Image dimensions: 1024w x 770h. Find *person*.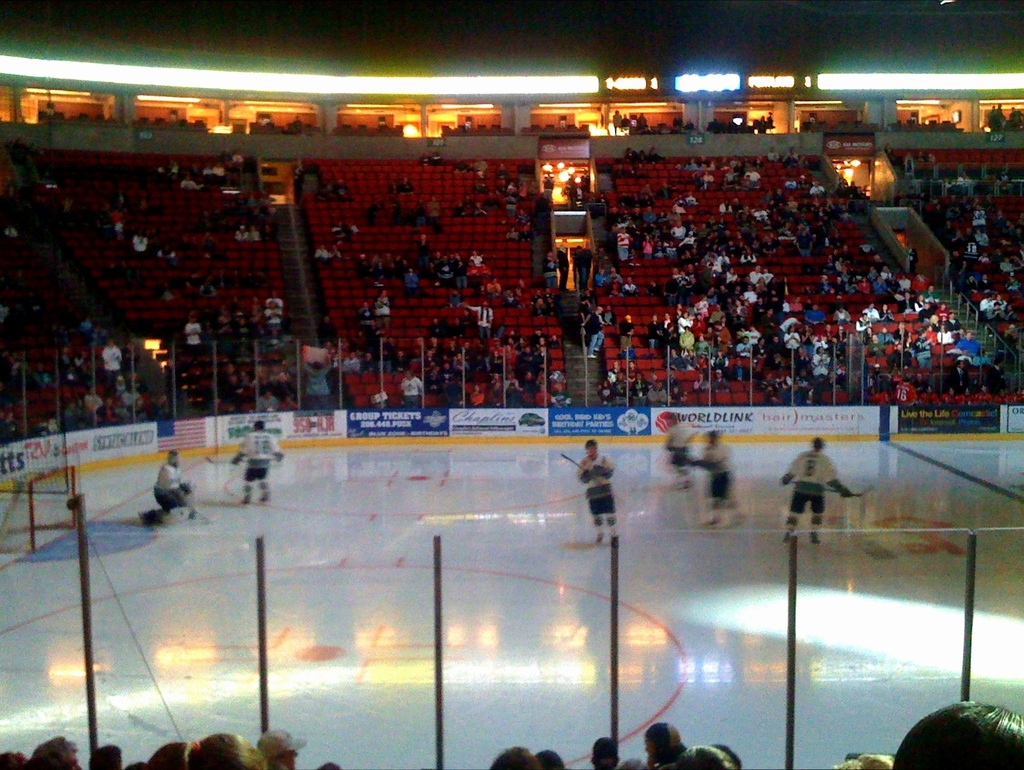
<bbox>785, 444, 848, 564</bbox>.
